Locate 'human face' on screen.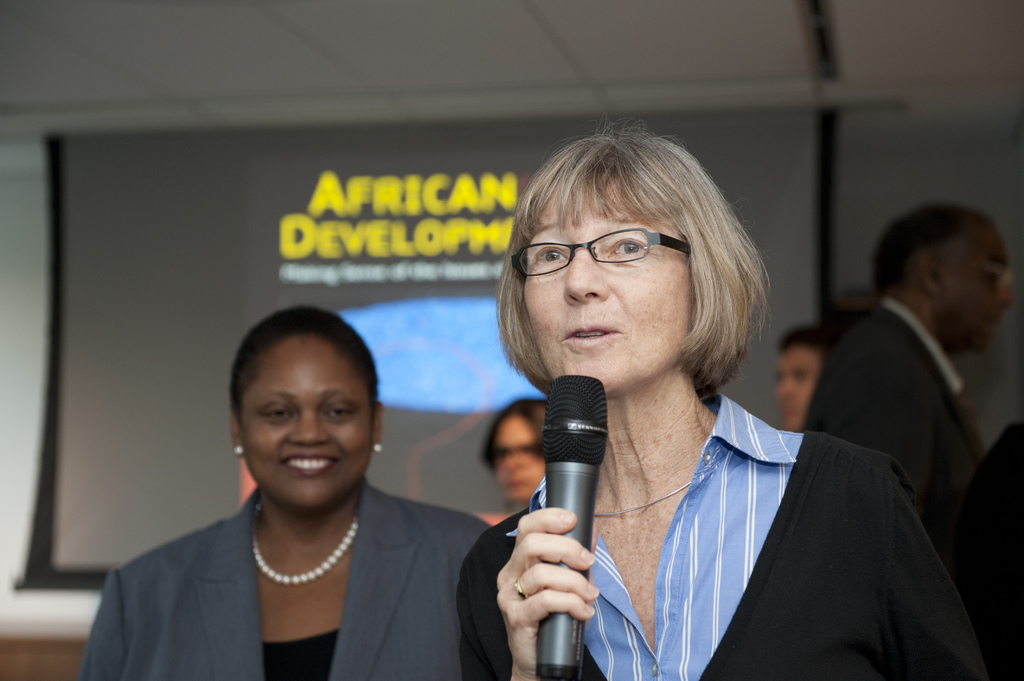
On screen at bbox=(776, 352, 821, 428).
